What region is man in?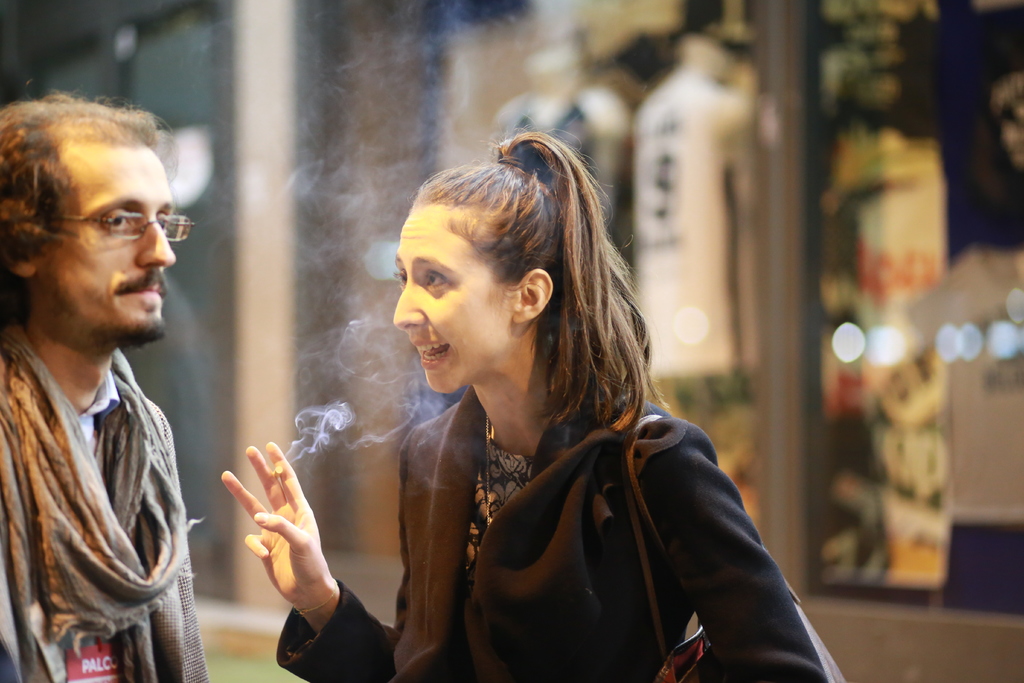
(x1=0, y1=92, x2=234, y2=668).
